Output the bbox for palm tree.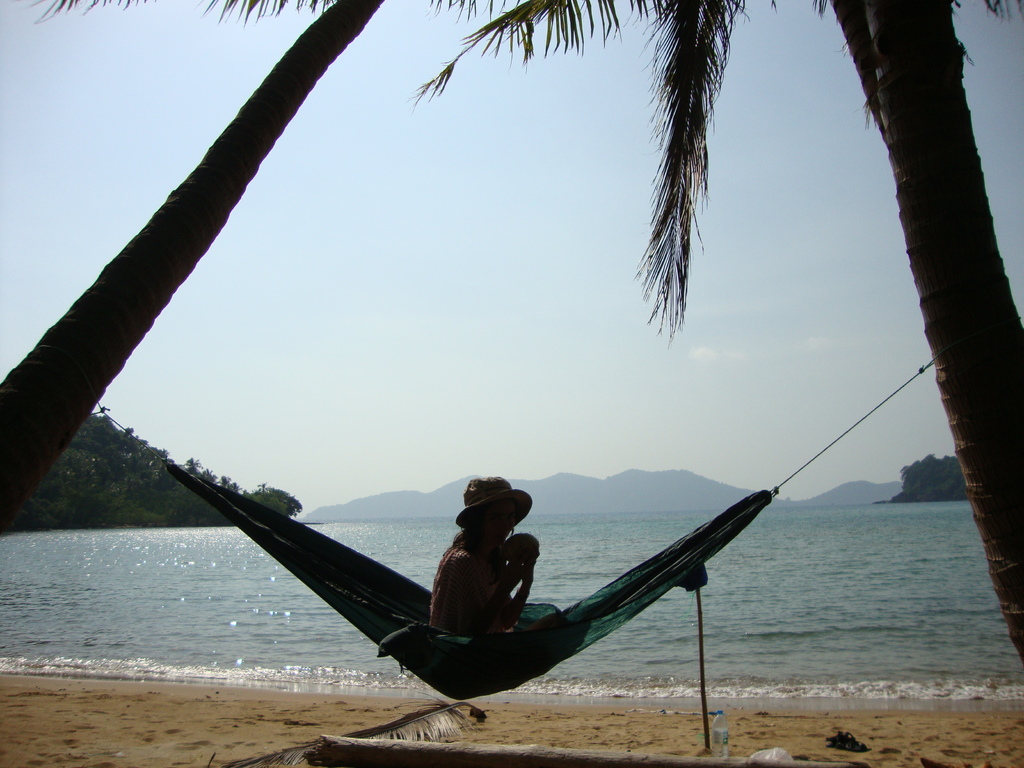
{"left": 0, "top": 0, "right": 528, "bottom": 534}.
